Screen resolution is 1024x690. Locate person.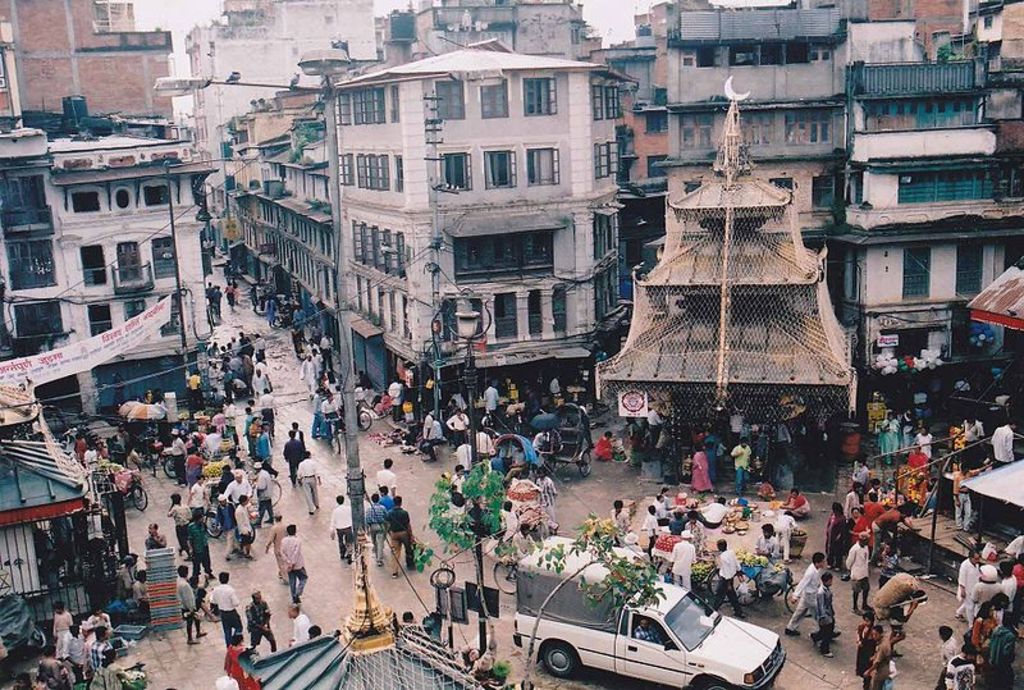
634,620,668,646.
